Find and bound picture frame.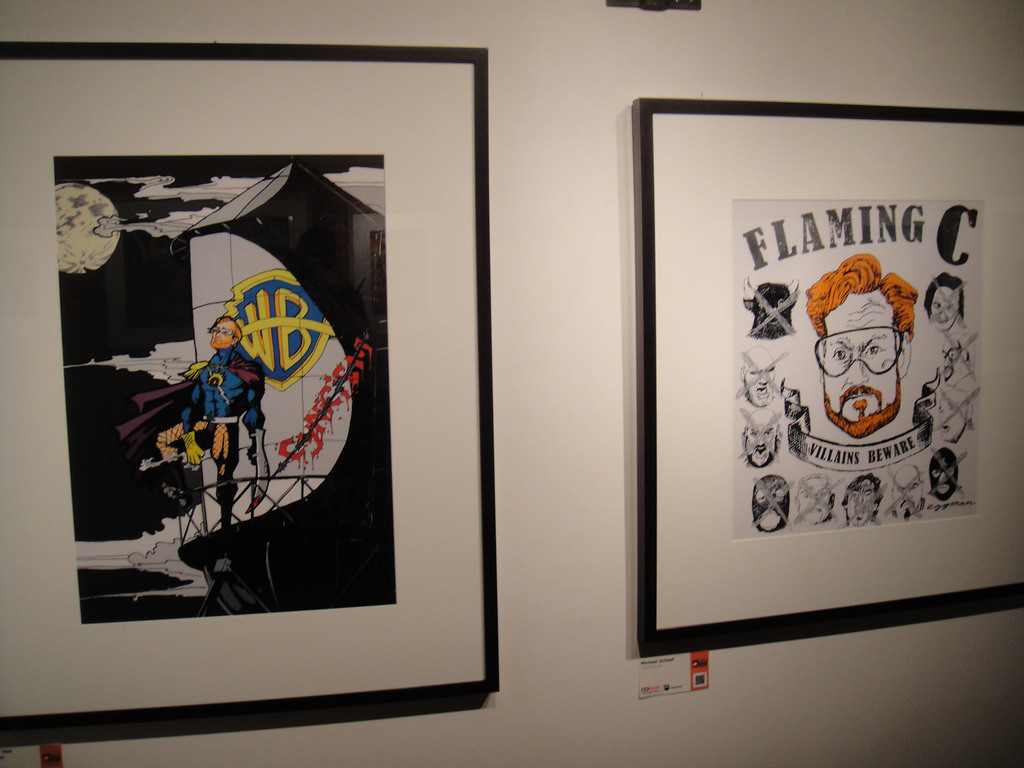
Bound: <bbox>636, 99, 1023, 670</bbox>.
